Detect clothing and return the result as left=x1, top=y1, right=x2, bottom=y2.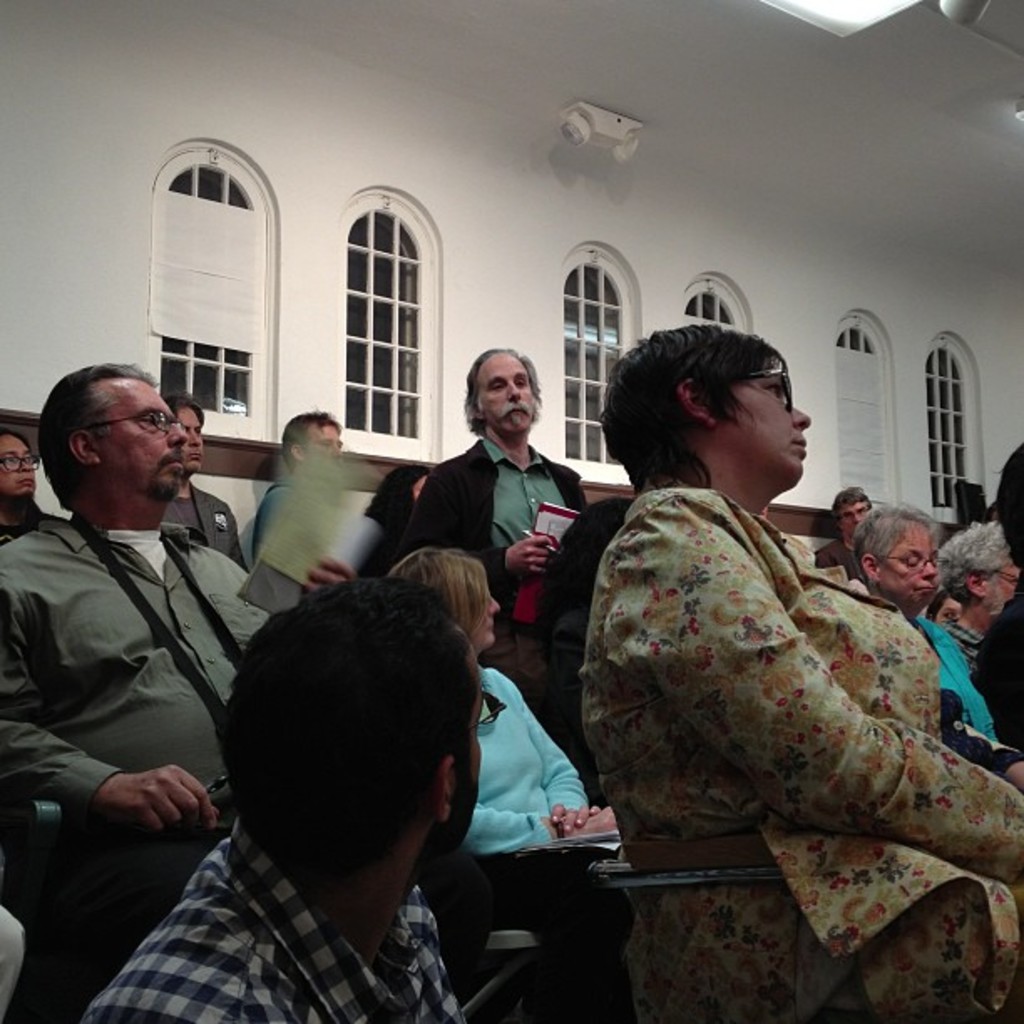
left=556, top=453, right=989, bottom=909.
